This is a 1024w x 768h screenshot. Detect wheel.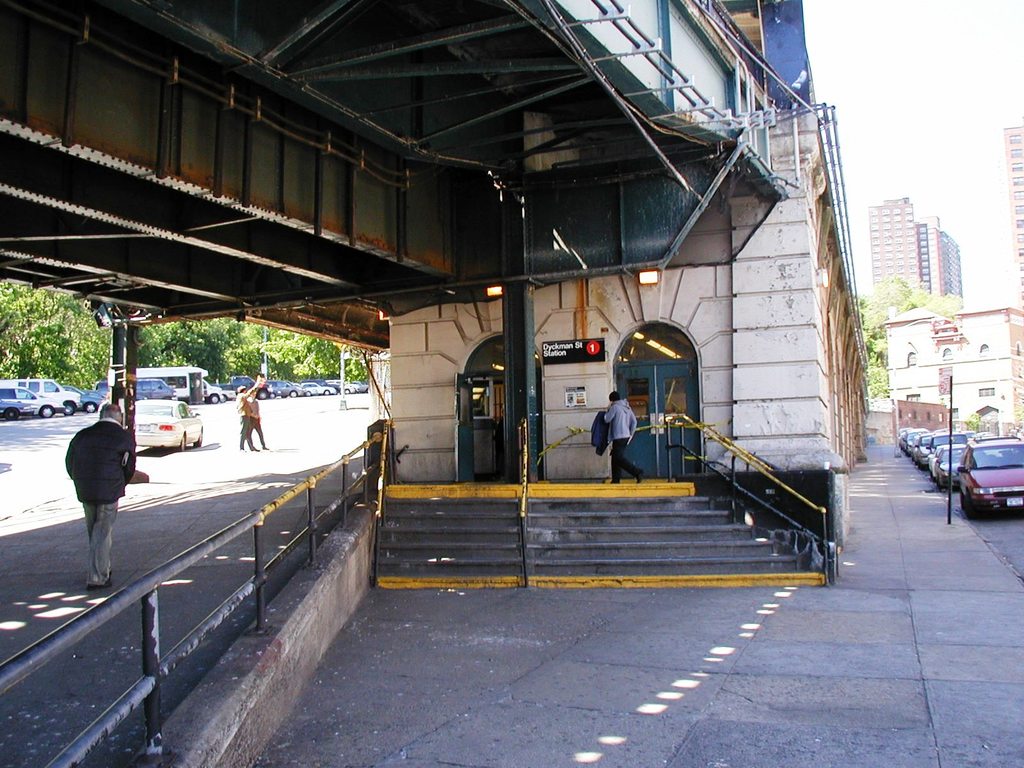
rect(38, 403, 54, 419).
